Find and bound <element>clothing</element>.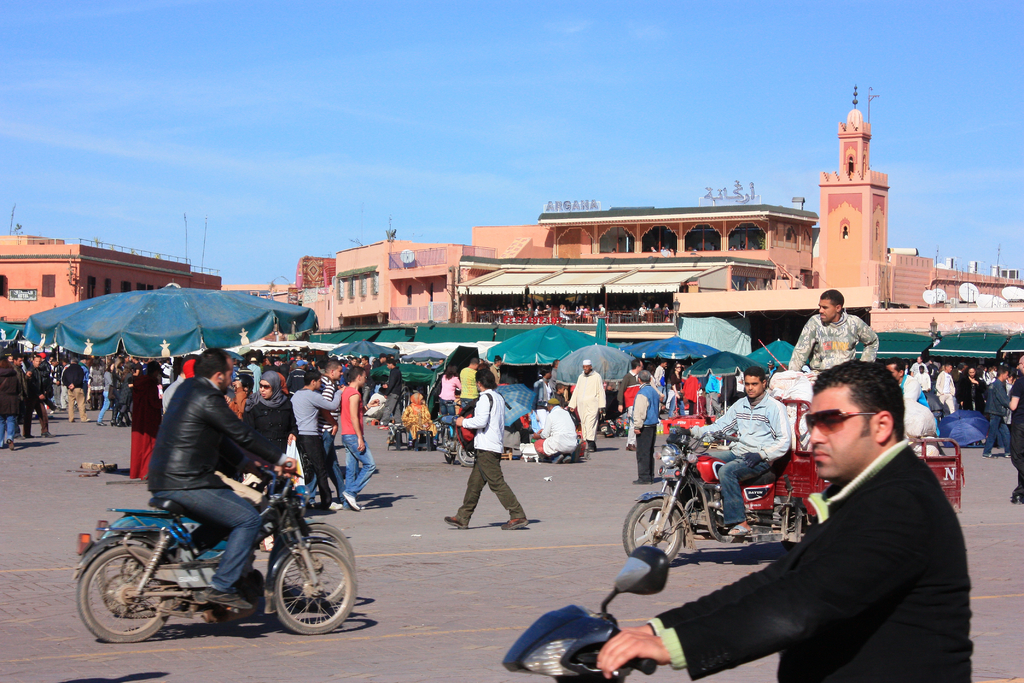
Bound: l=540, t=406, r=577, b=461.
